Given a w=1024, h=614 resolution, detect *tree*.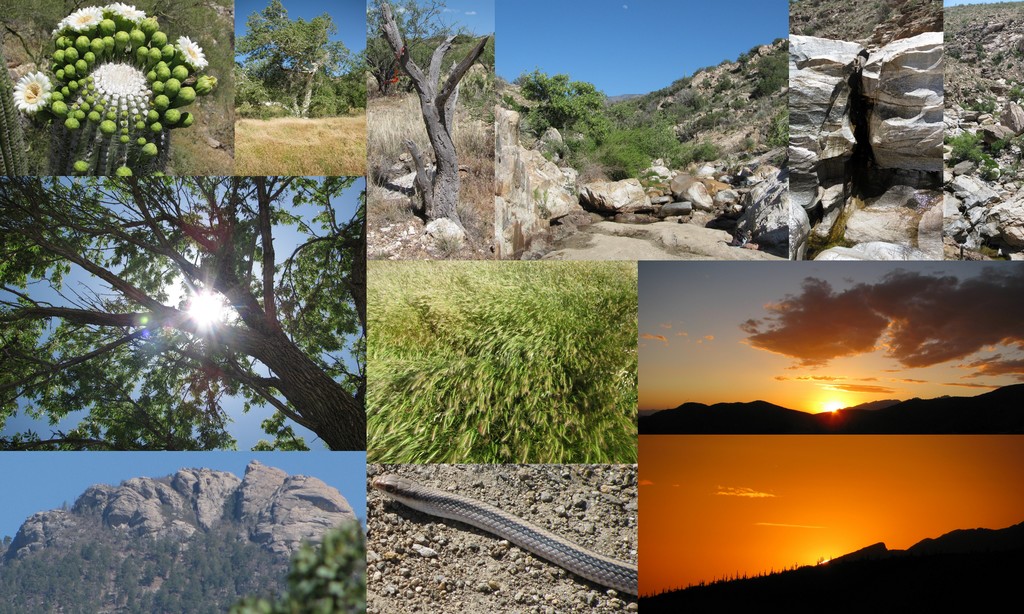
l=516, t=61, r=735, b=191.
